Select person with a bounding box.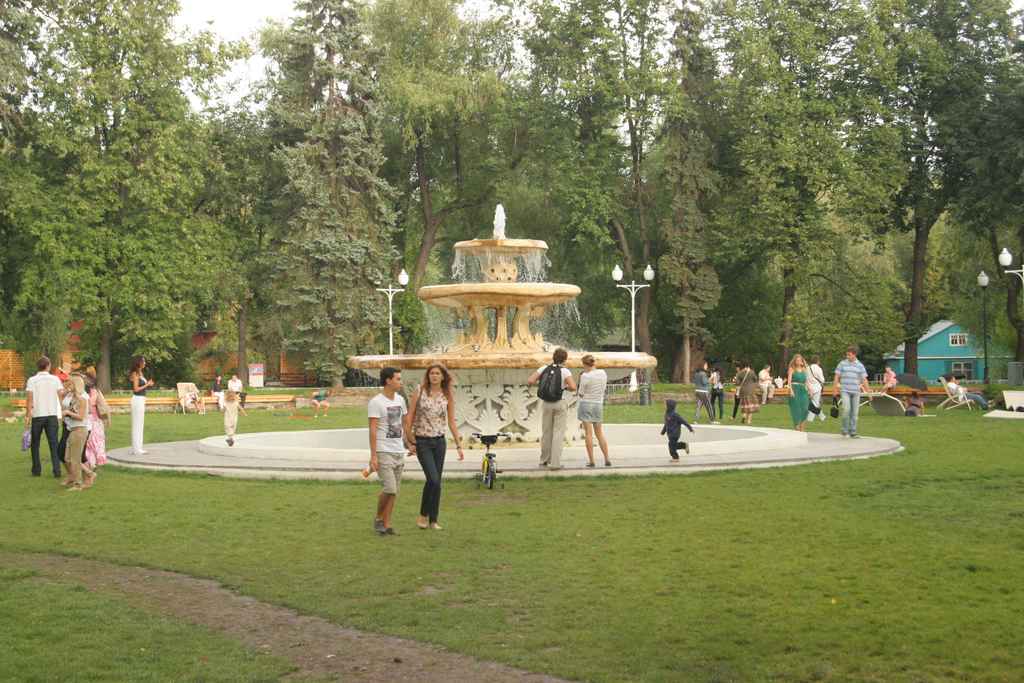
362,365,417,539.
